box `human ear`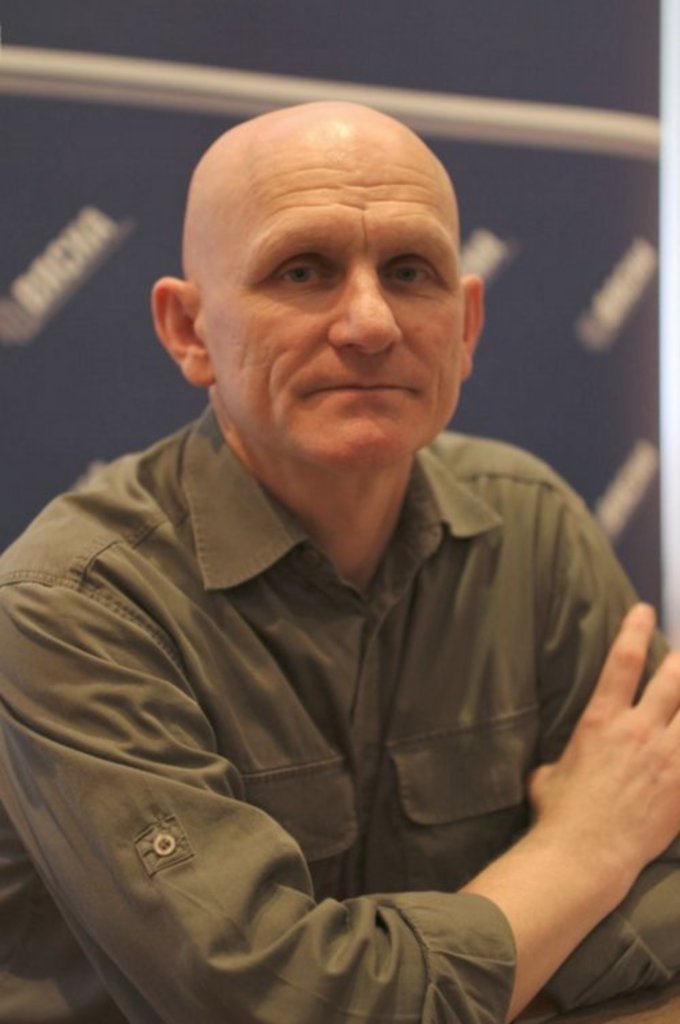
<bbox>462, 275, 490, 375</bbox>
